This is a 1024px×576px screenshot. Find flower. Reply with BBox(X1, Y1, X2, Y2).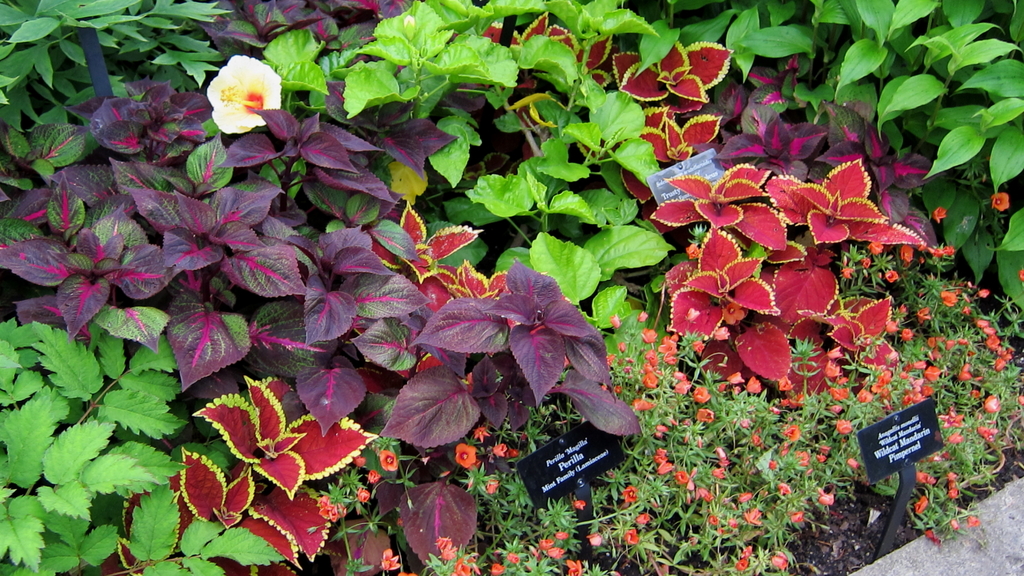
BBox(941, 244, 955, 255).
